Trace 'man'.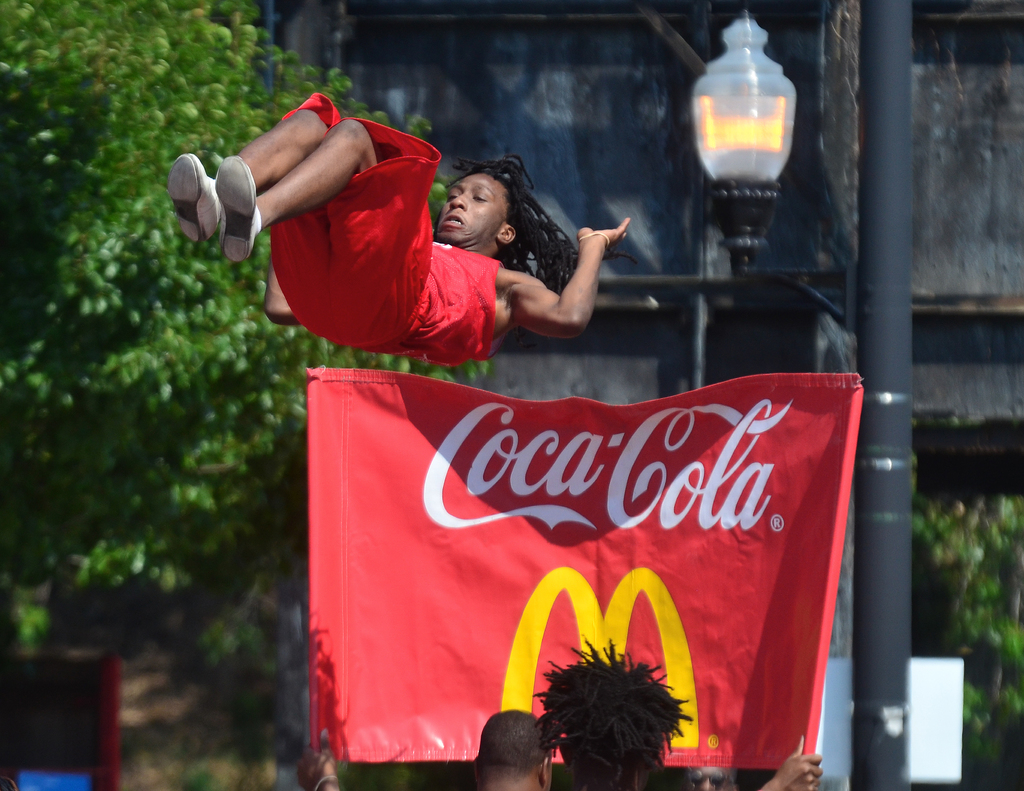
Traced to box(197, 93, 628, 395).
